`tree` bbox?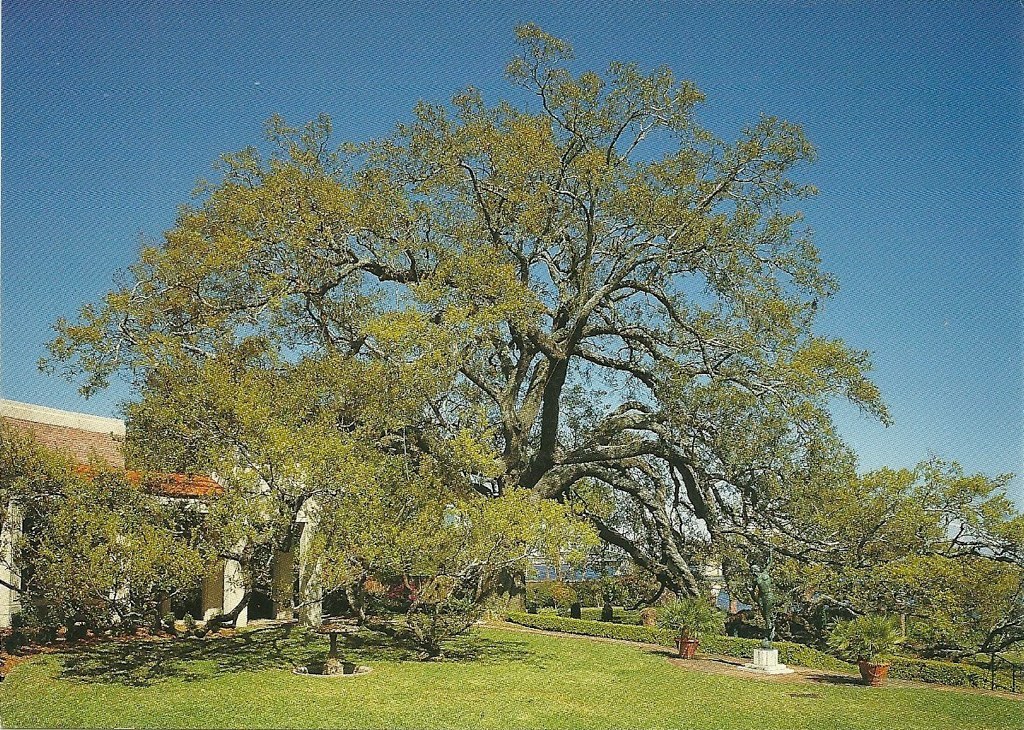
<region>0, 419, 205, 642</region>
